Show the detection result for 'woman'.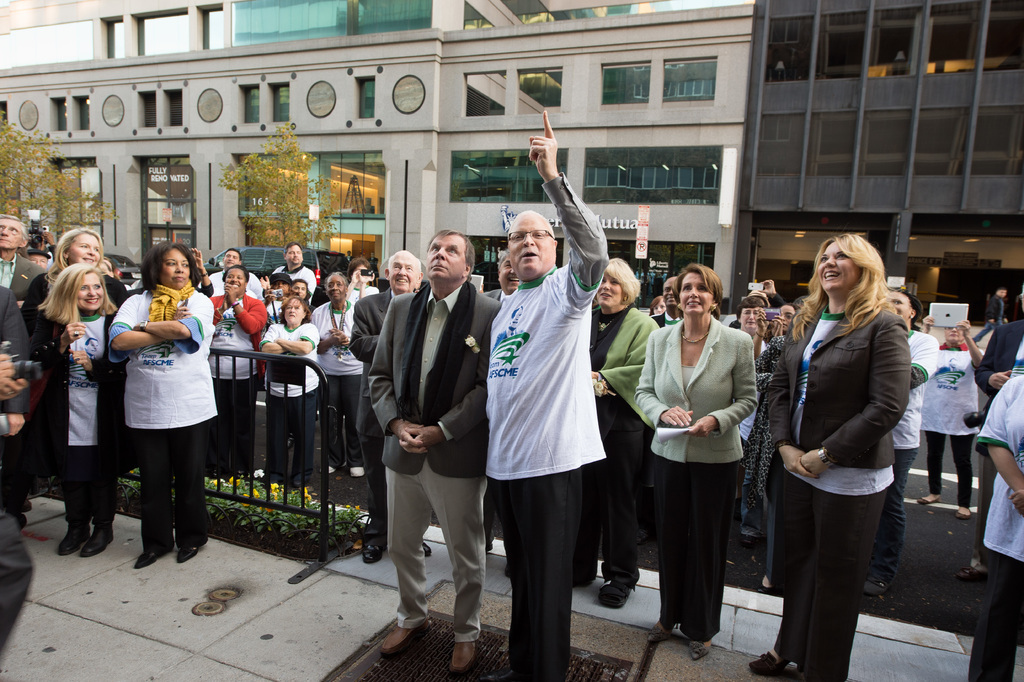
l=207, t=263, r=266, b=478.
